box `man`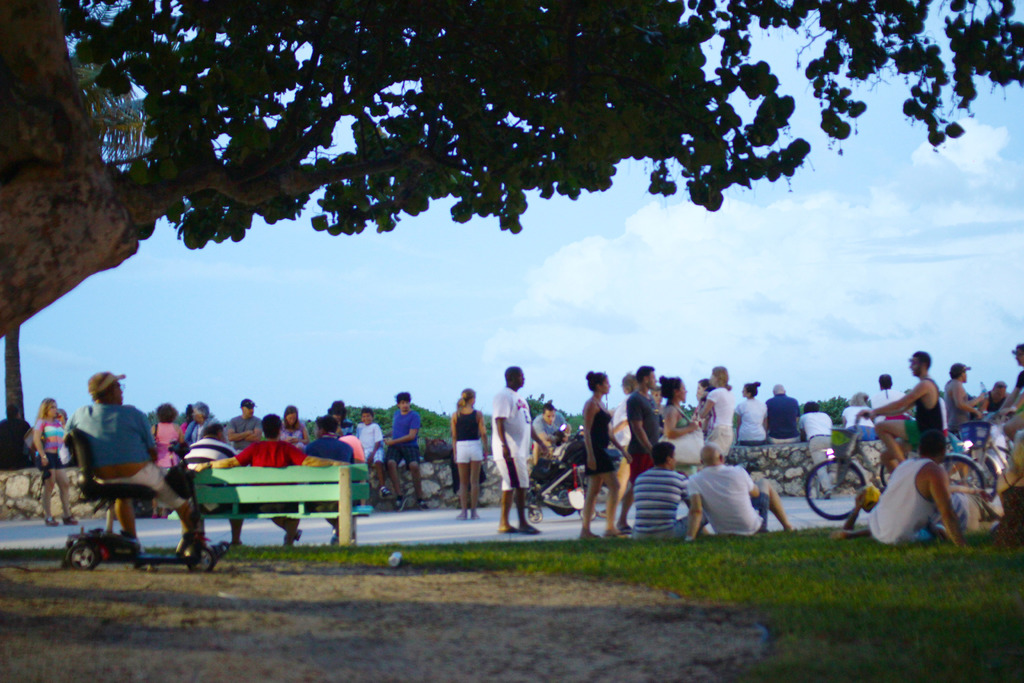
<bbox>383, 394, 431, 513</bbox>
